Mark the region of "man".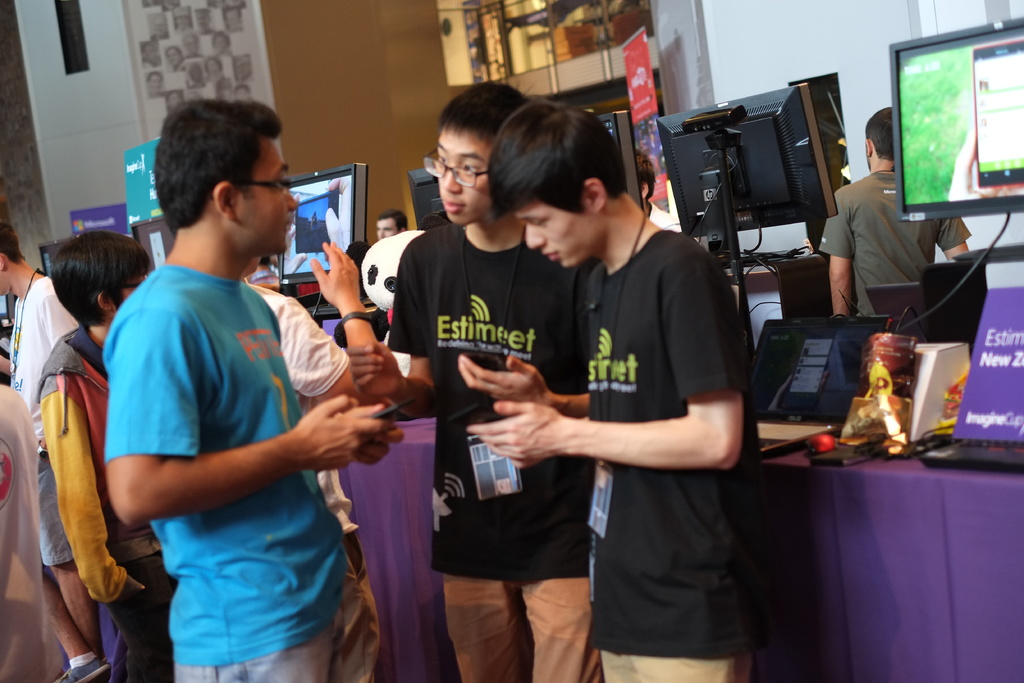
Region: box(0, 219, 100, 682).
